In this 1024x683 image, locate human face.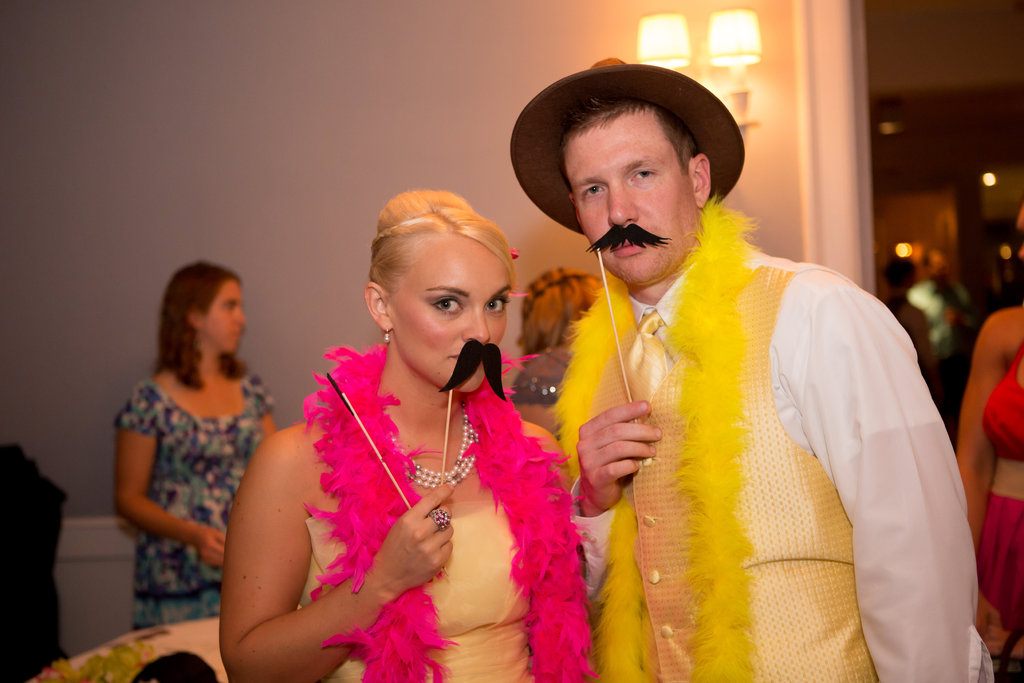
Bounding box: select_region(391, 231, 510, 395).
